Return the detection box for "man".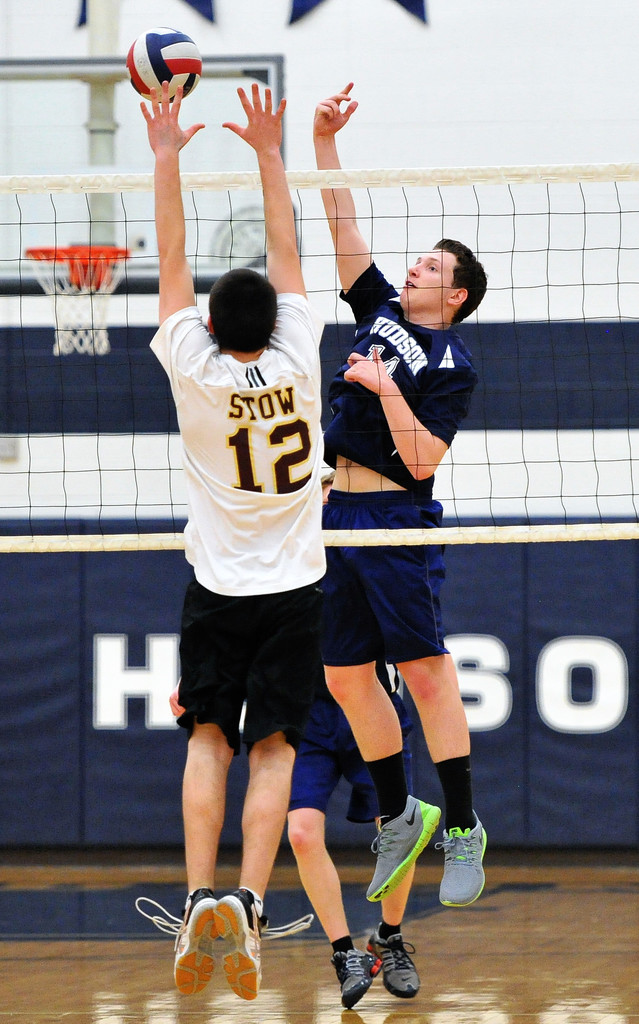
bbox=[145, 179, 390, 964].
